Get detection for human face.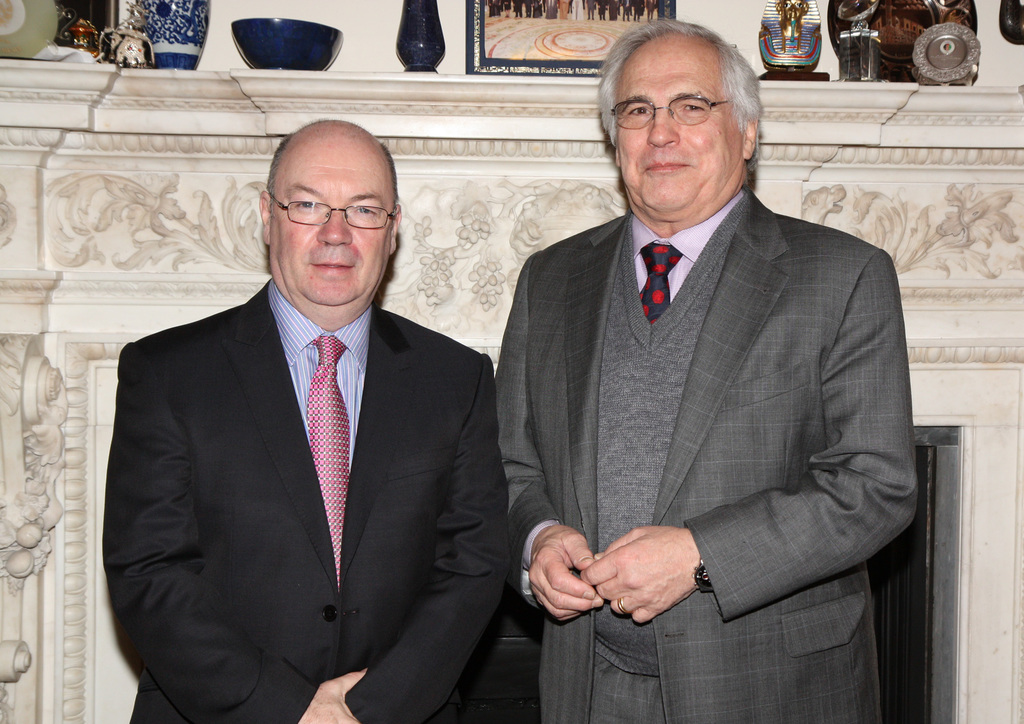
Detection: bbox=[607, 41, 740, 214].
